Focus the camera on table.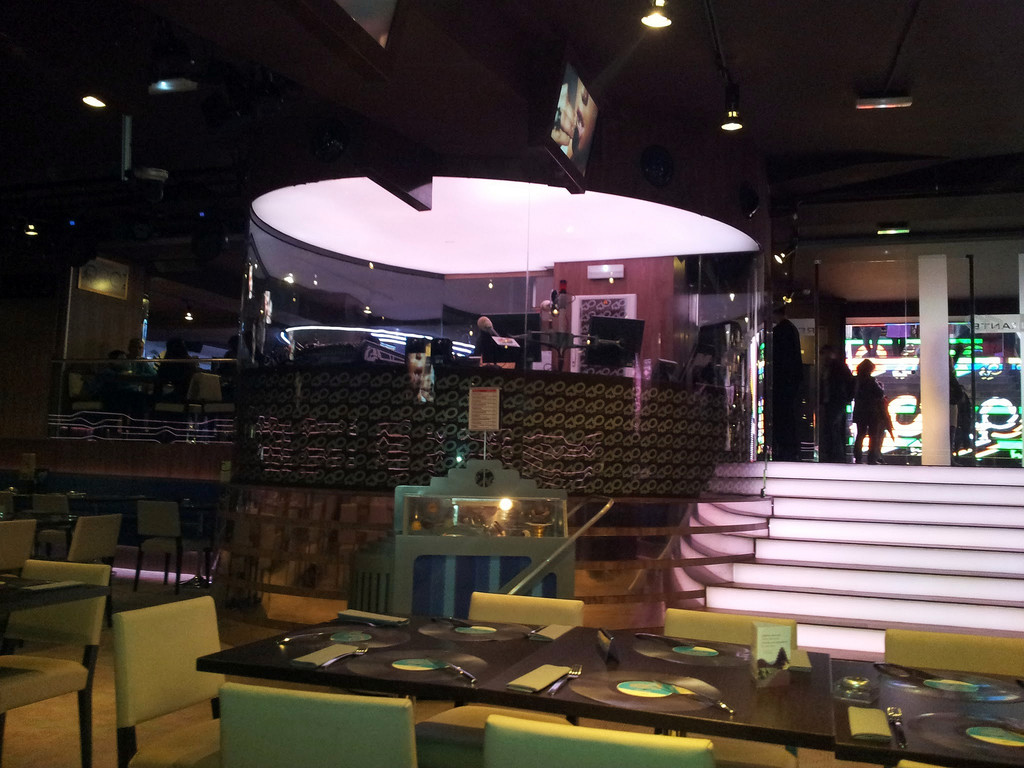
Focus region: 193 640 840 767.
